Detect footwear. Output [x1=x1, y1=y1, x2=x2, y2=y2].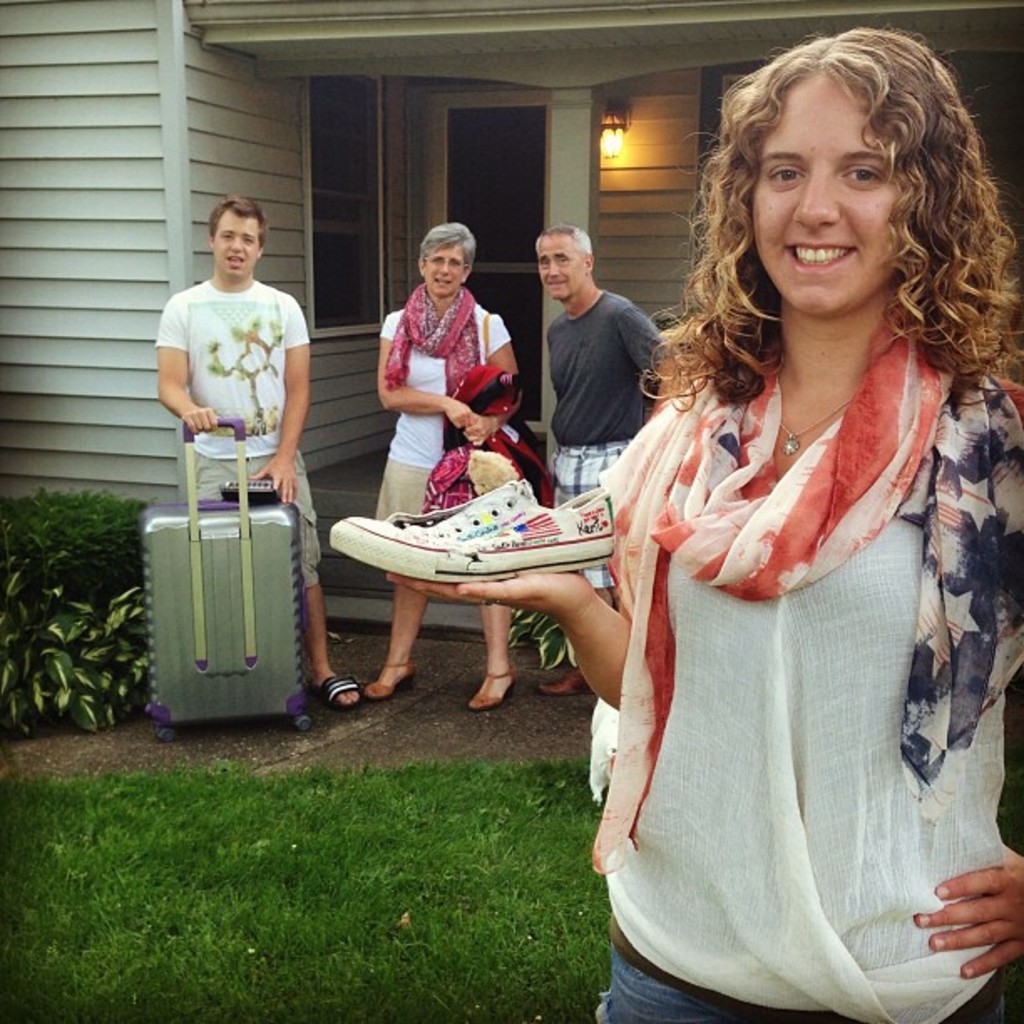
[x1=315, y1=664, x2=350, y2=704].
